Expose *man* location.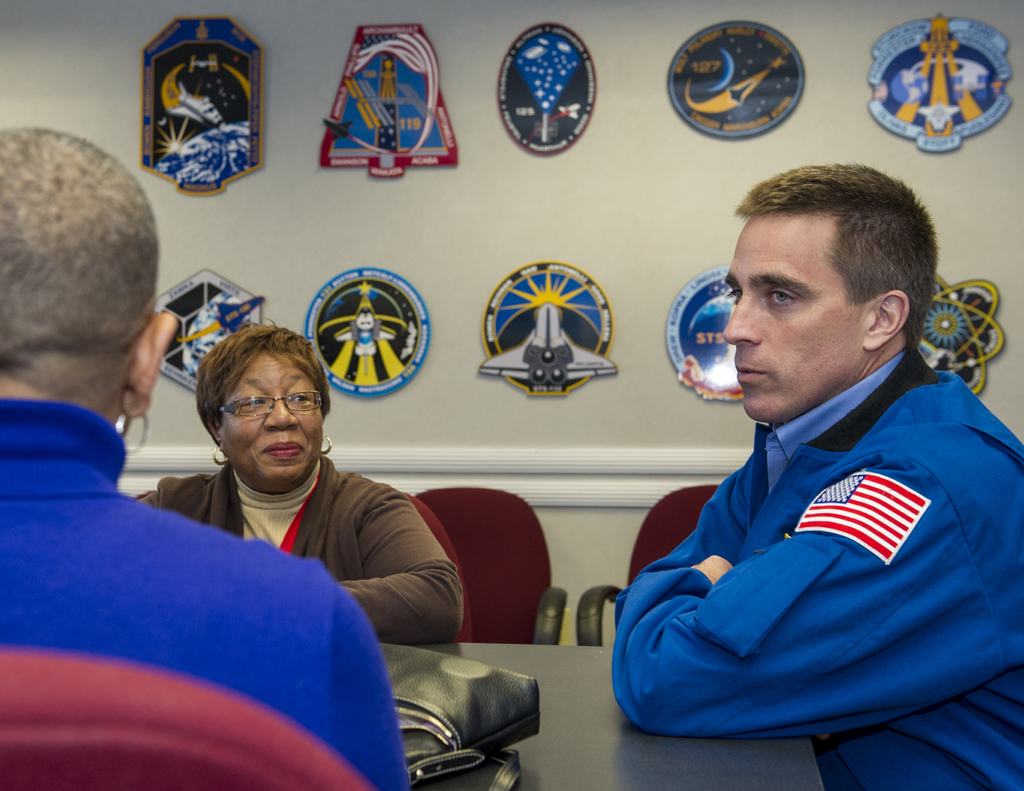
Exposed at crop(614, 163, 1023, 765).
